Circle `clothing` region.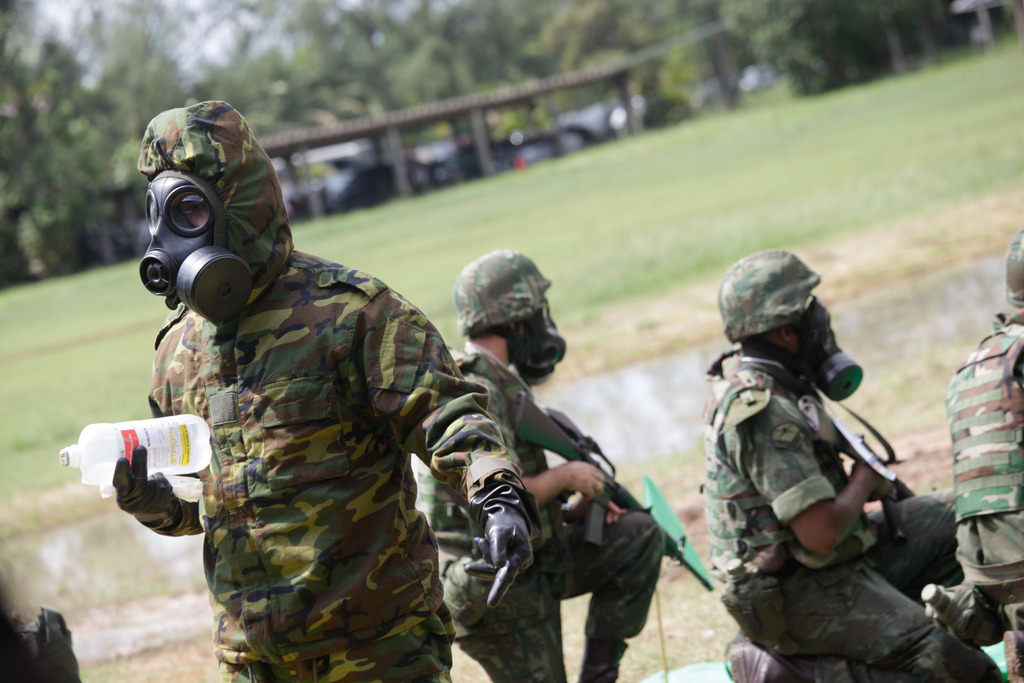
Region: box=[415, 345, 664, 682].
